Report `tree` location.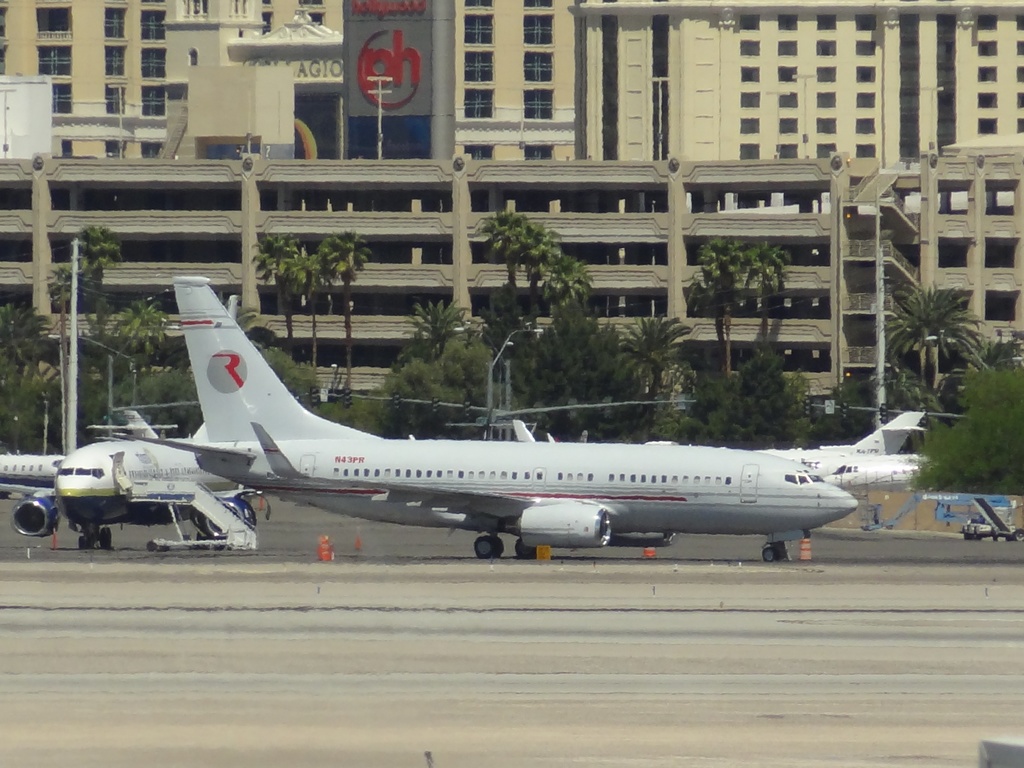
Report: bbox=[863, 294, 988, 397].
